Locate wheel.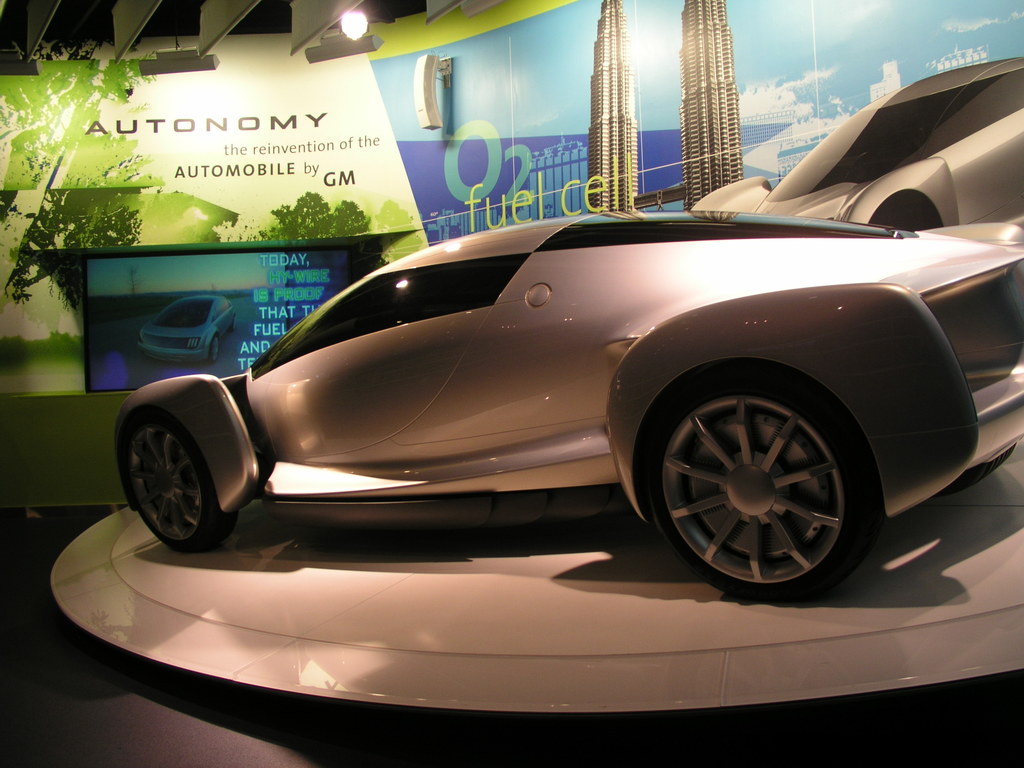
Bounding box: 932, 443, 1017, 497.
